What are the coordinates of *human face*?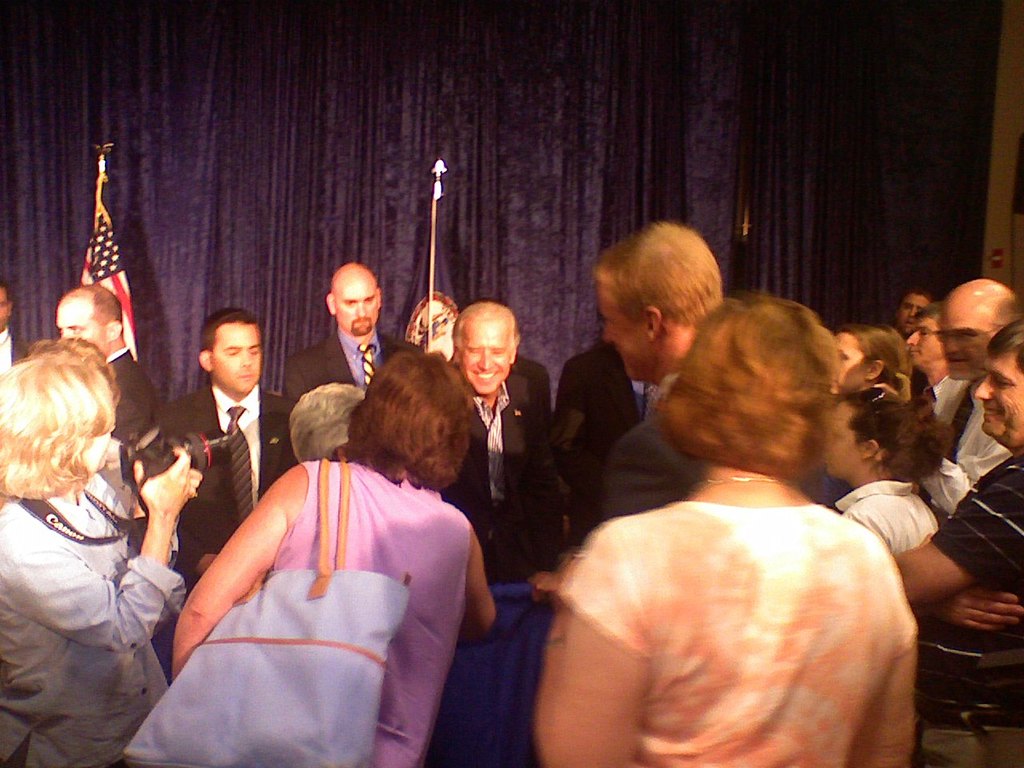
bbox(0, 287, 7, 329).
